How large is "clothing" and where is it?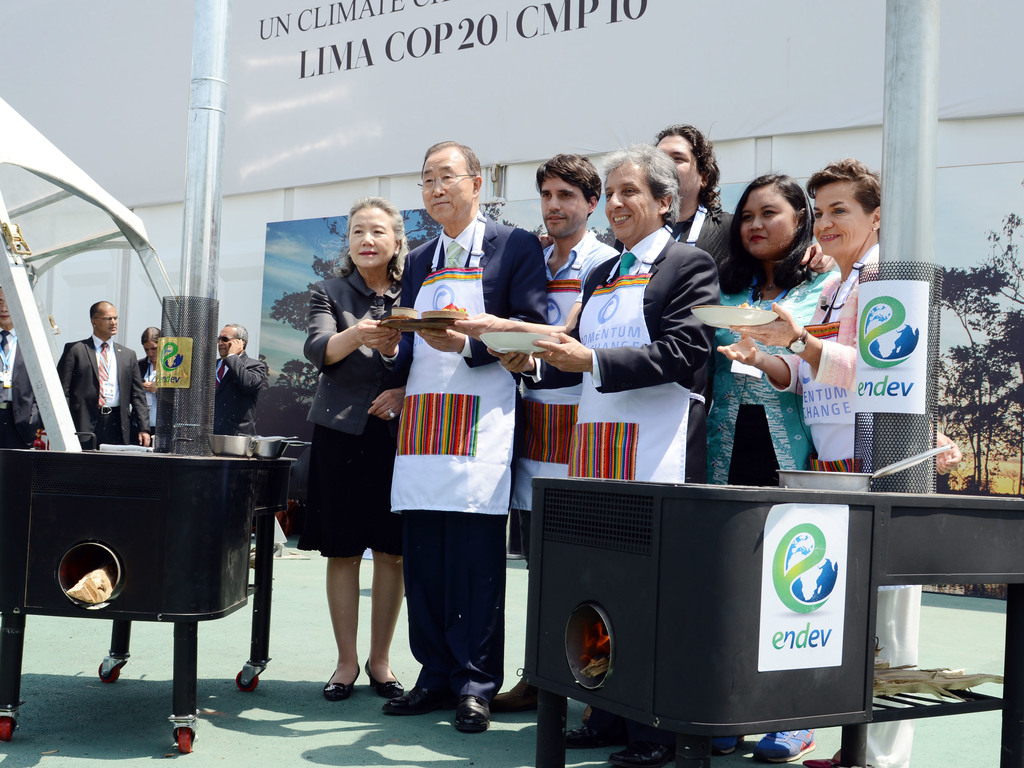
Bounding box: crop(56, 337, 151, 445).
